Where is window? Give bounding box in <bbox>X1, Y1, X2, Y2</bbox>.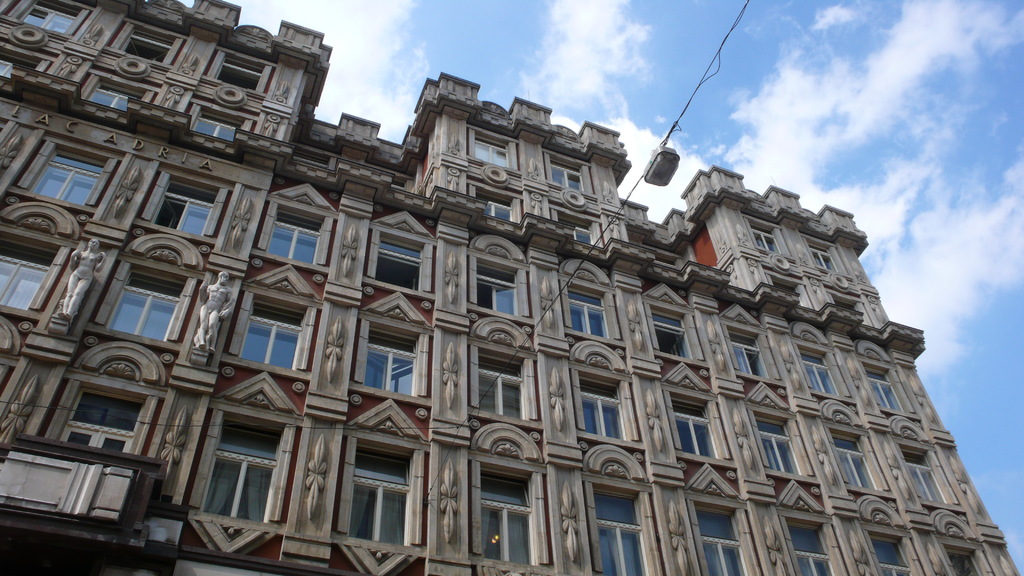
<bbox>557, 257, 625, 346</bbox>.
